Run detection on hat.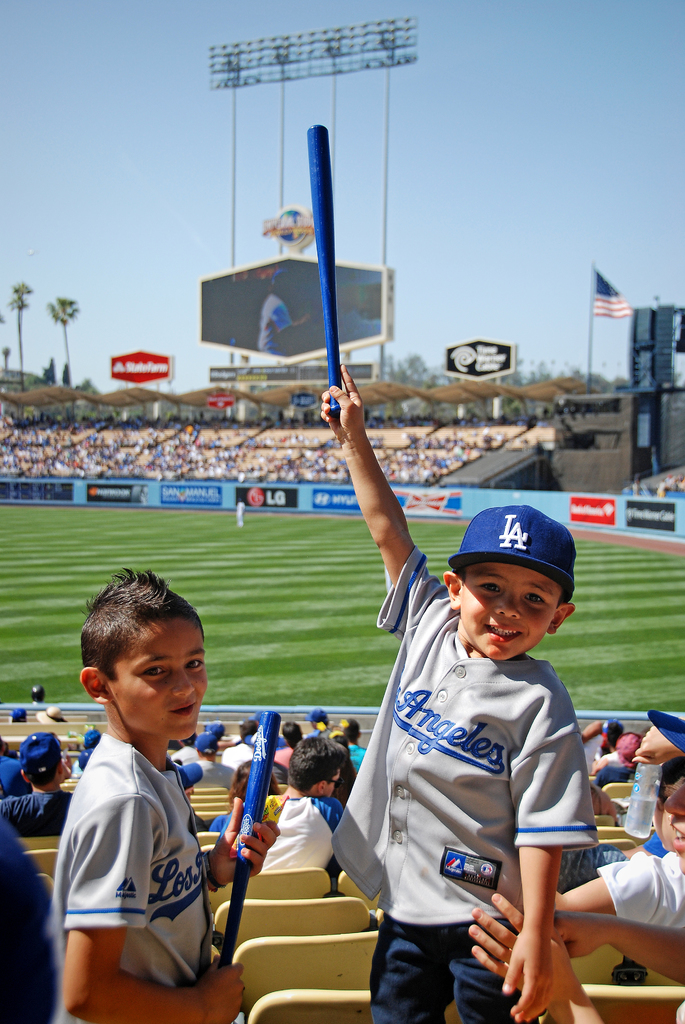
Result: box=[193, 734, 219, 756].
